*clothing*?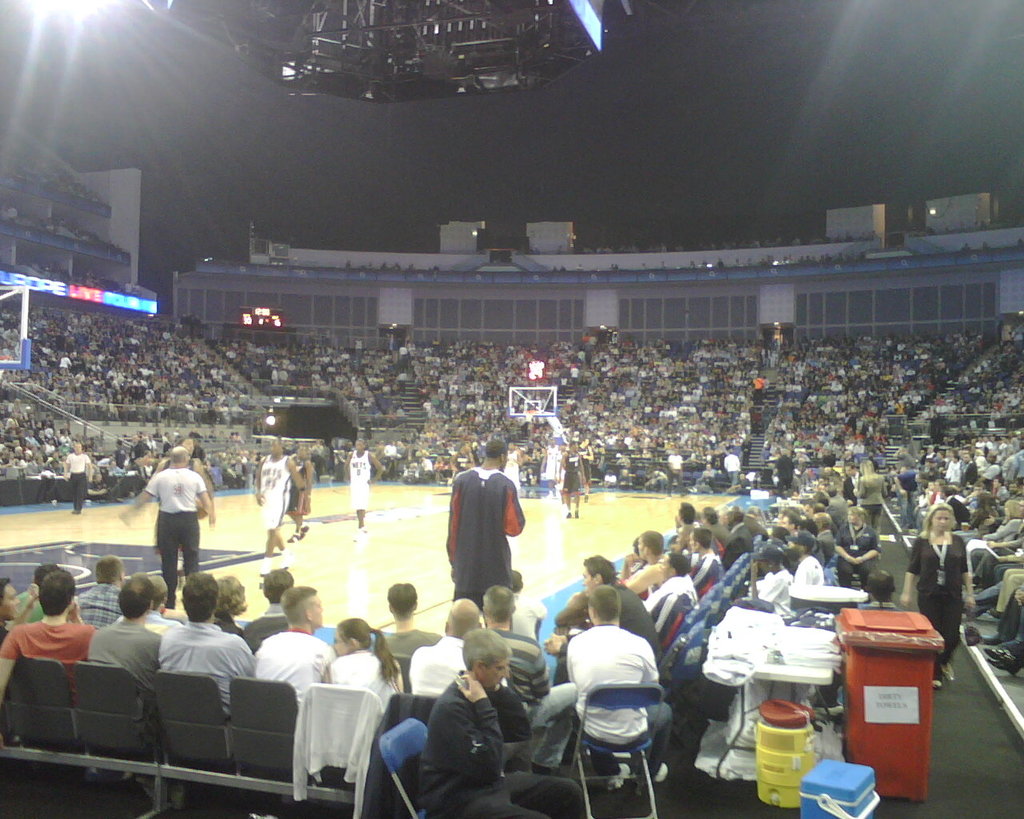
box(446, 462, 526, 606)
